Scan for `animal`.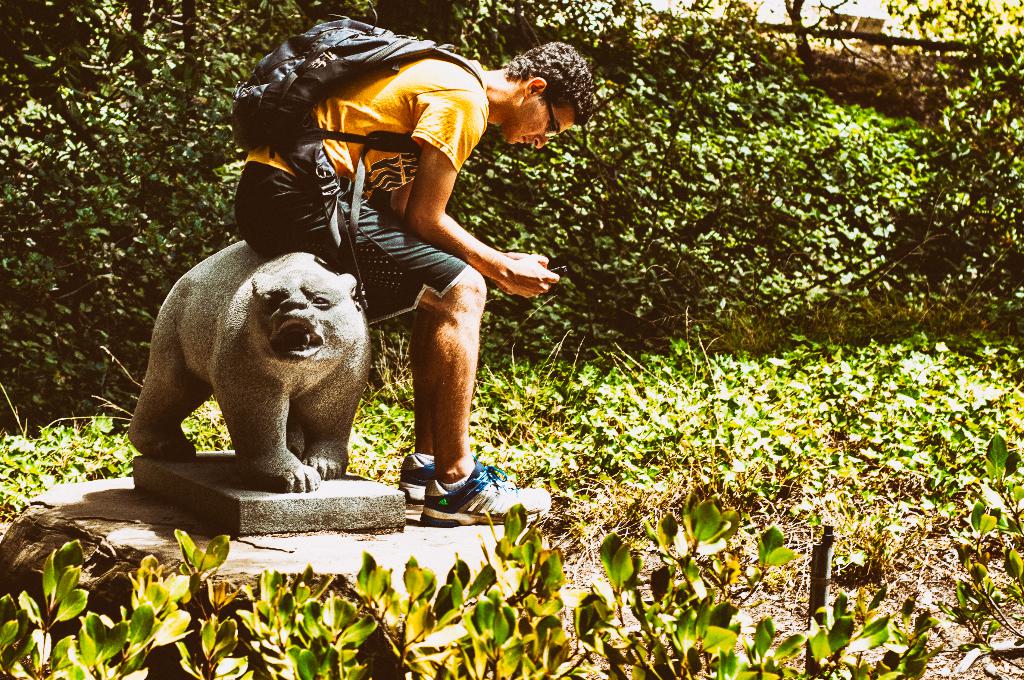
Scan result: bbox=[129, 236, 381, 496].
